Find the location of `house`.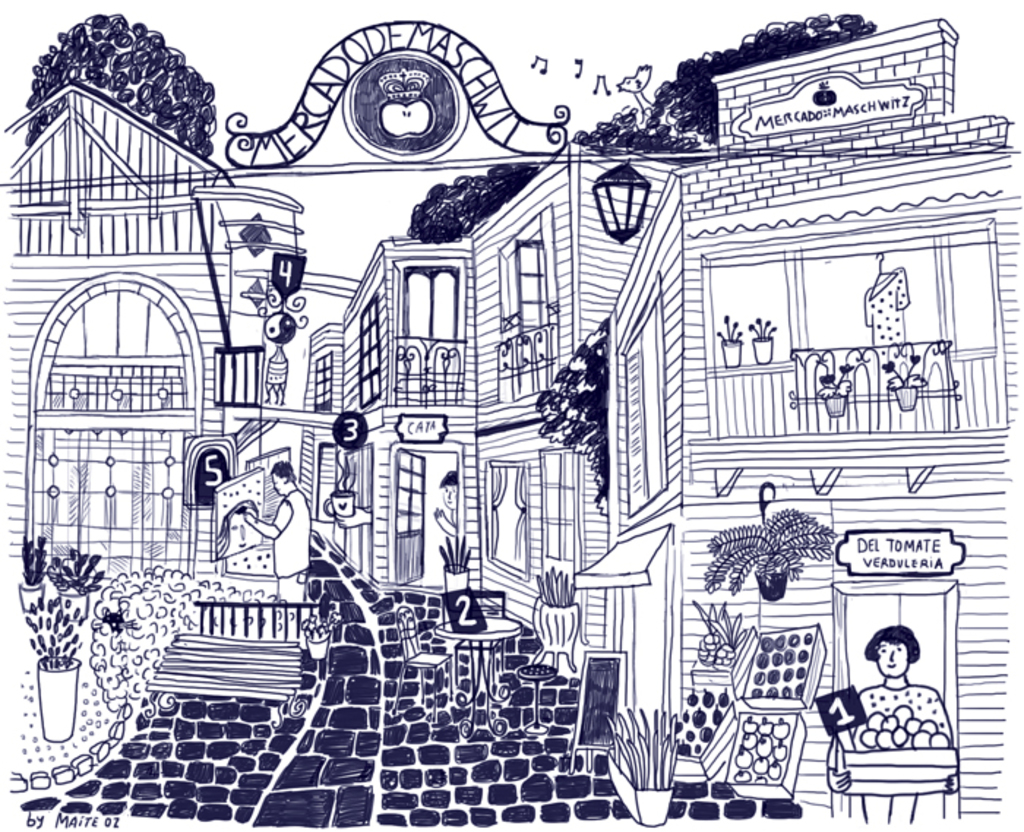
Location: 473, 136, 680, 655.
